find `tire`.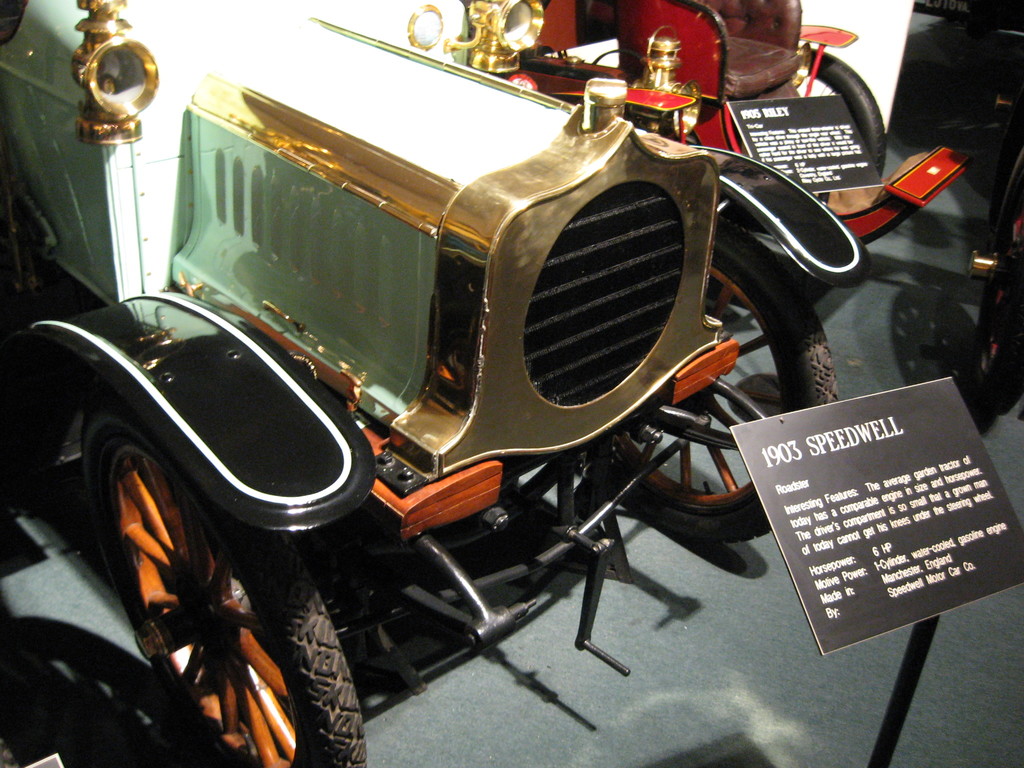
box=[963, 148, 1023, 417].
